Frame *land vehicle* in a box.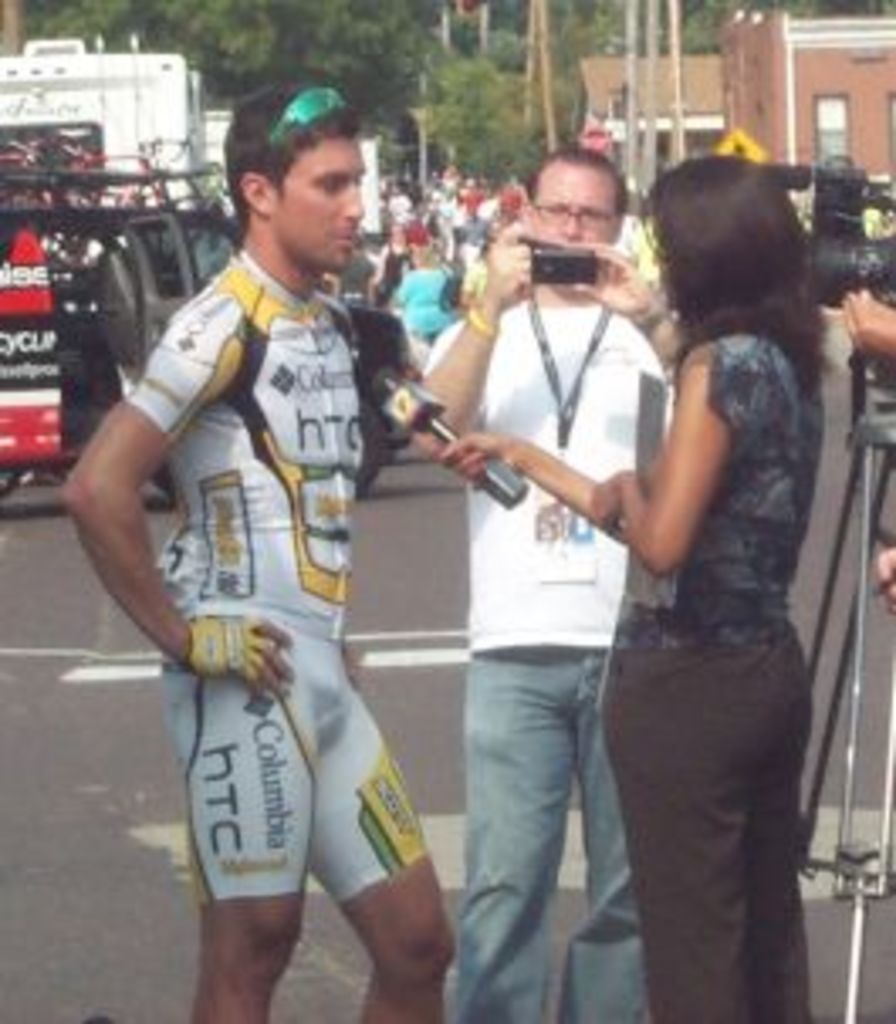
(0,166,412,490).
